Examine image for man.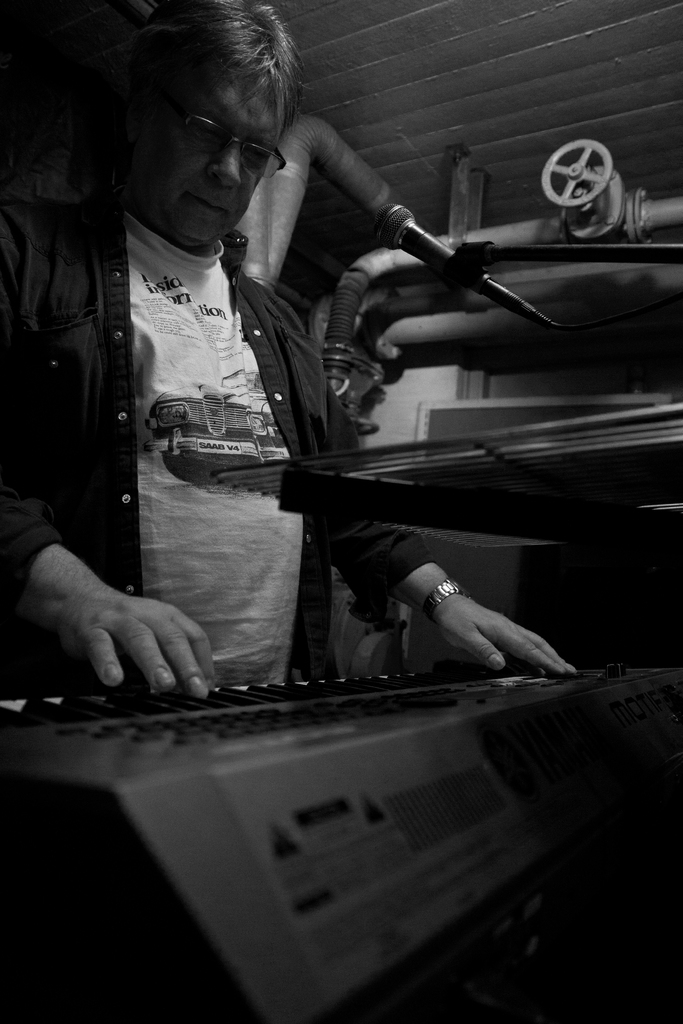
Examination result: detection(44, 22, 525, 712).
